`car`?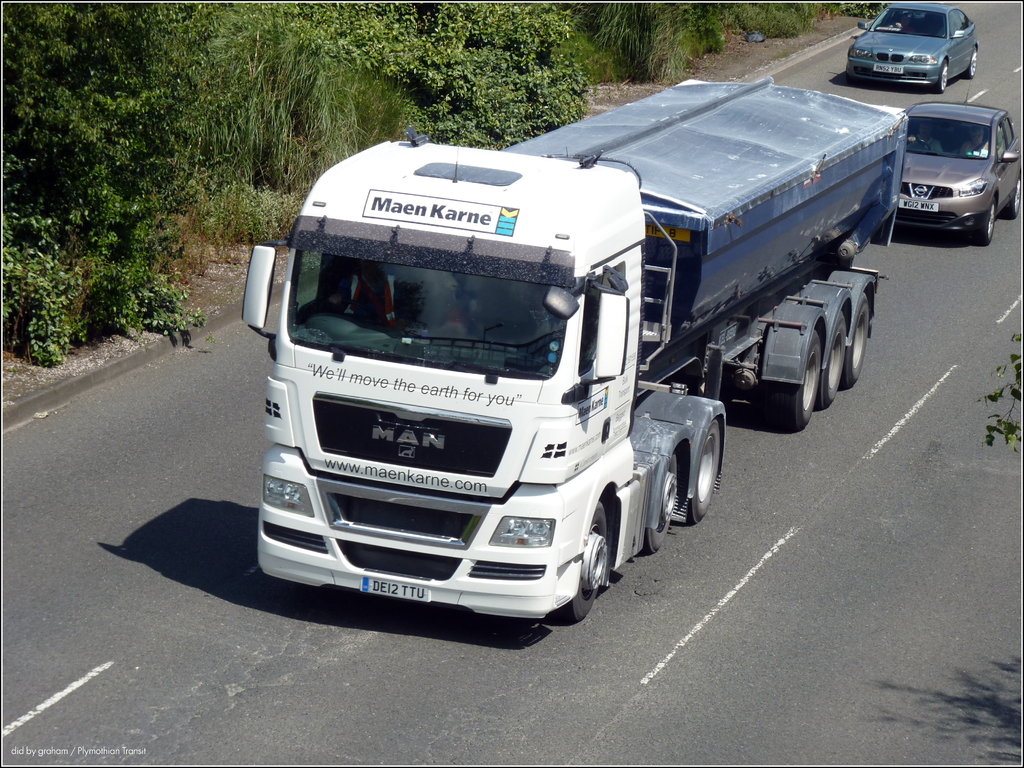
844, 0, 984, 100
